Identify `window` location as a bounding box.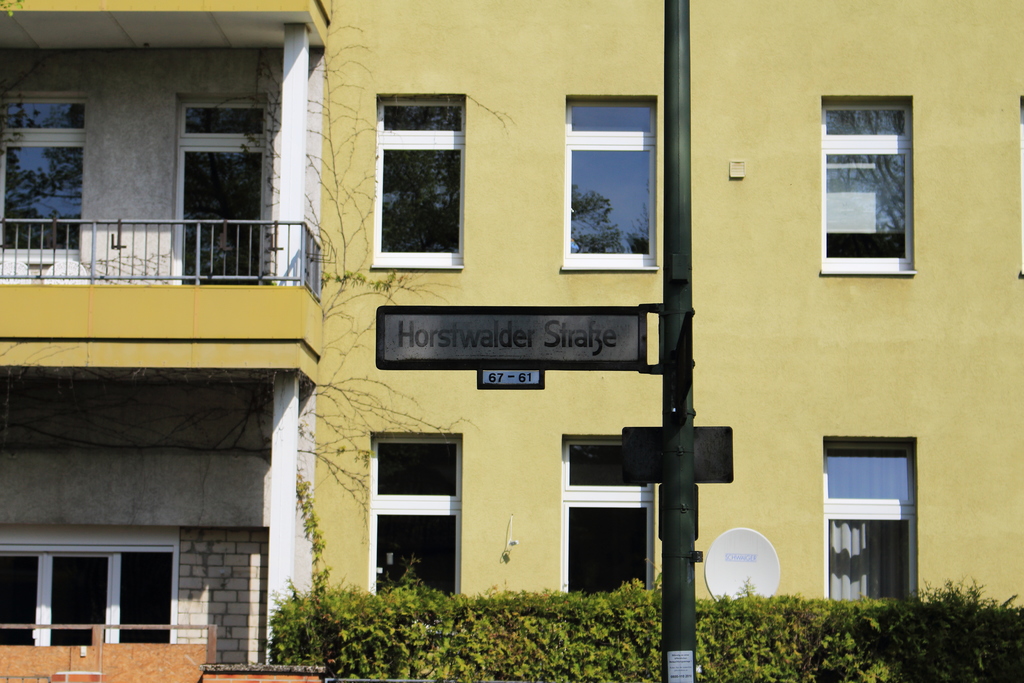
566 443 656 595.
